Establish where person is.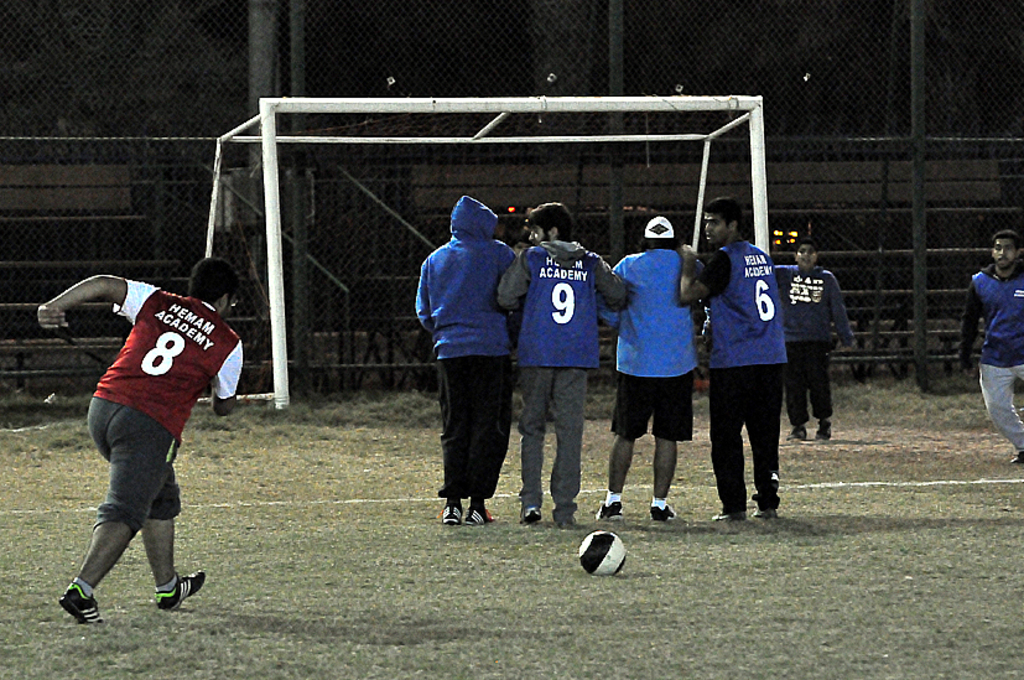
Established at rect(666, 190, 789, 520).
